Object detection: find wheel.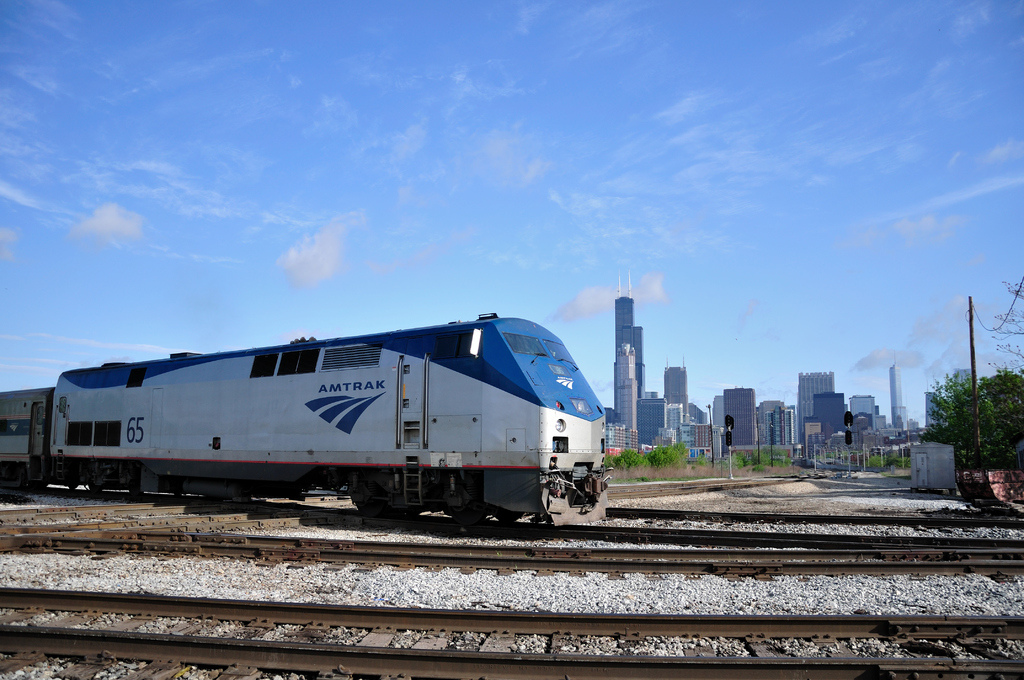
rect(360, 468, 419, 513).
